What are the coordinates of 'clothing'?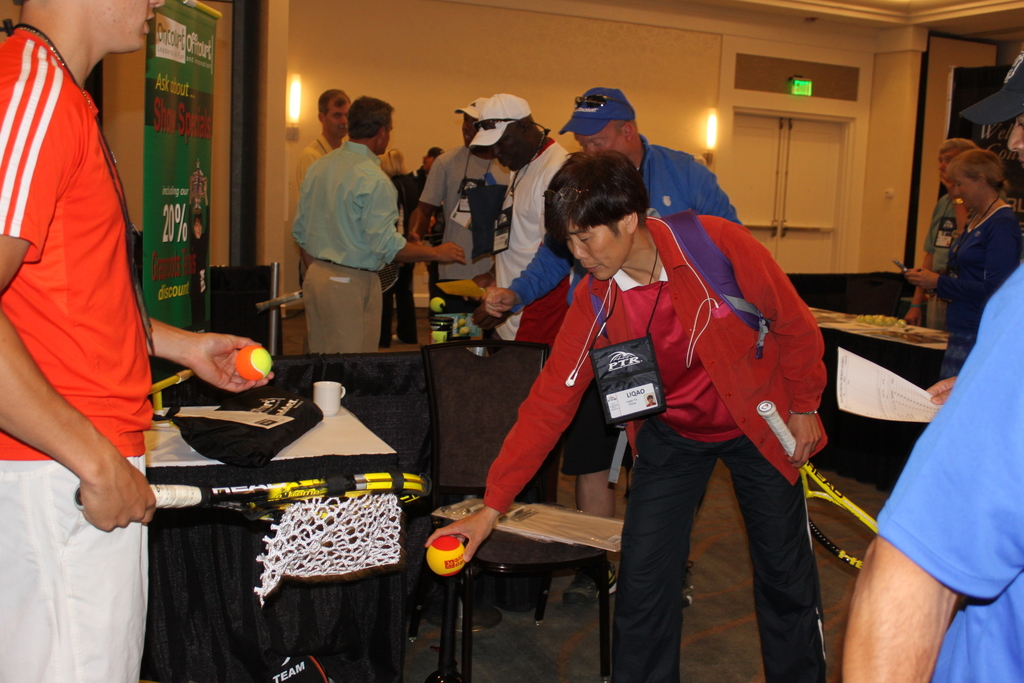
928,197,1023,360.
